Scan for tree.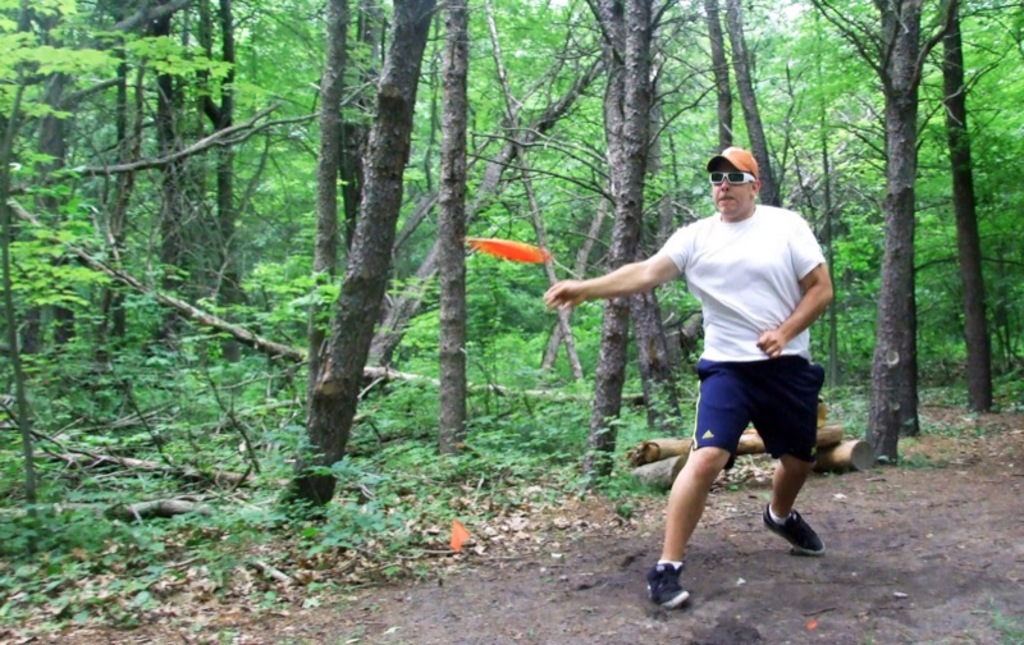
Scan result: locate(0, 0, 73, 334).
